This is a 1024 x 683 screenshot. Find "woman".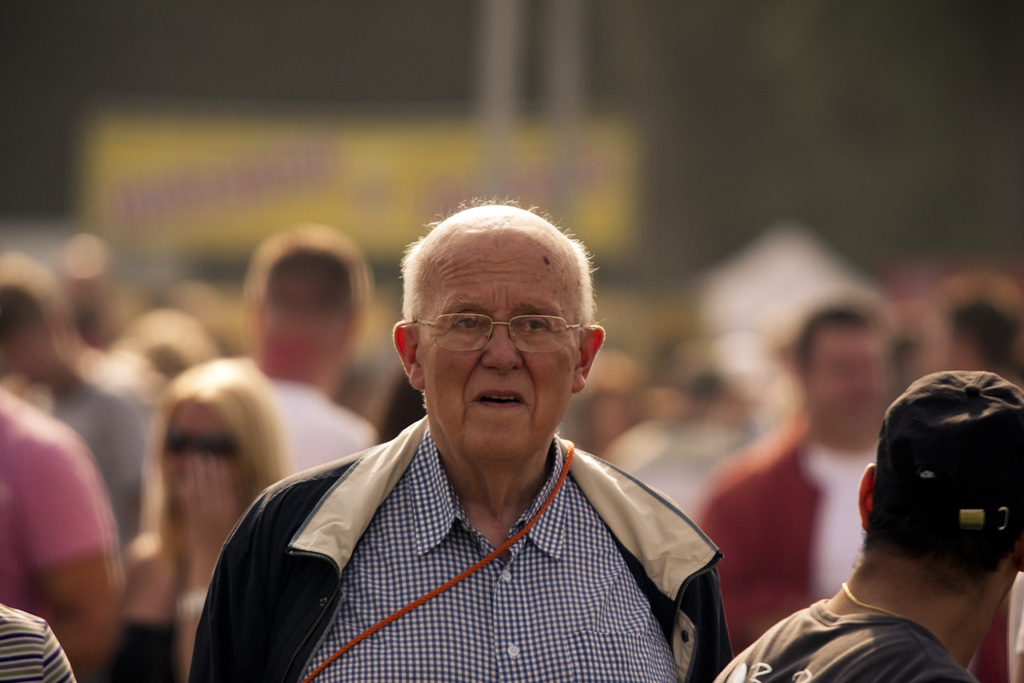
Bounding box: select_region(266, 176, 701, 682).
